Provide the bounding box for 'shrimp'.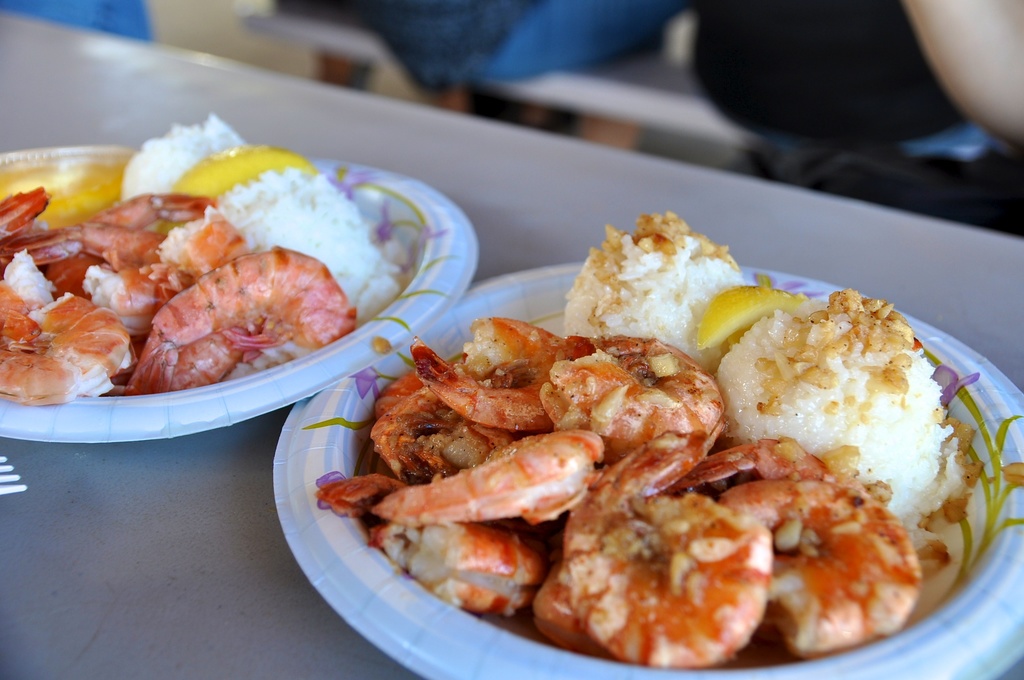
[left=408, top=332, right=723, bottom=446].
